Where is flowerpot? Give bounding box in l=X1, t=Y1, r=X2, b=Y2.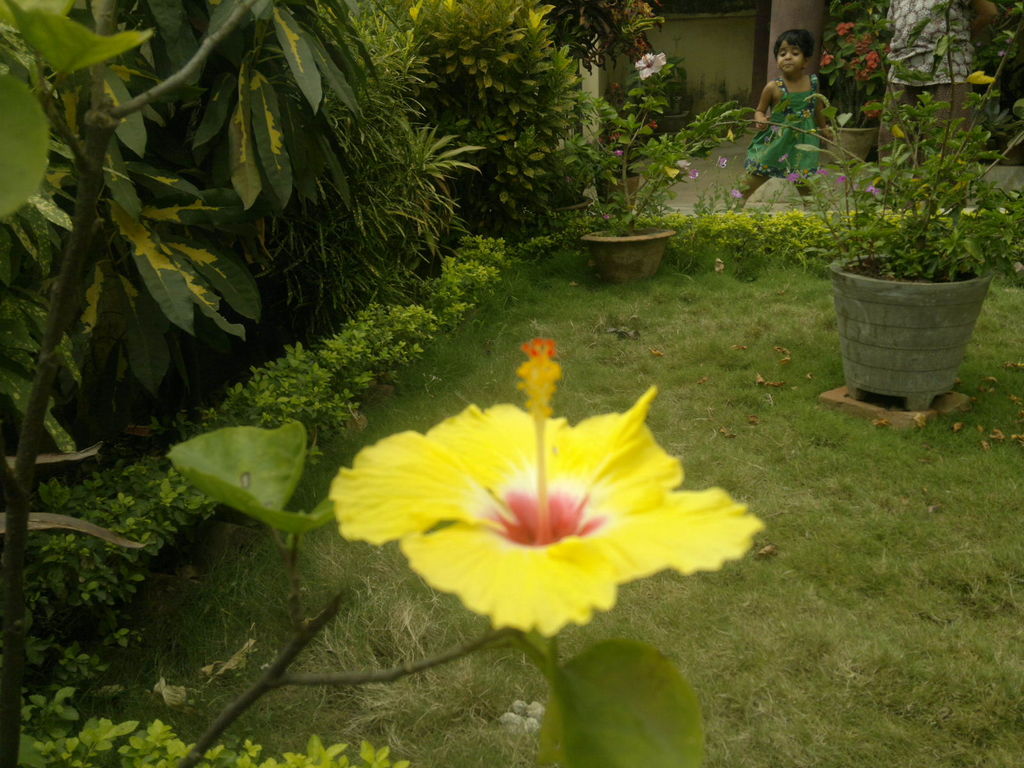
l=591, t=172, r=641, b=214.
